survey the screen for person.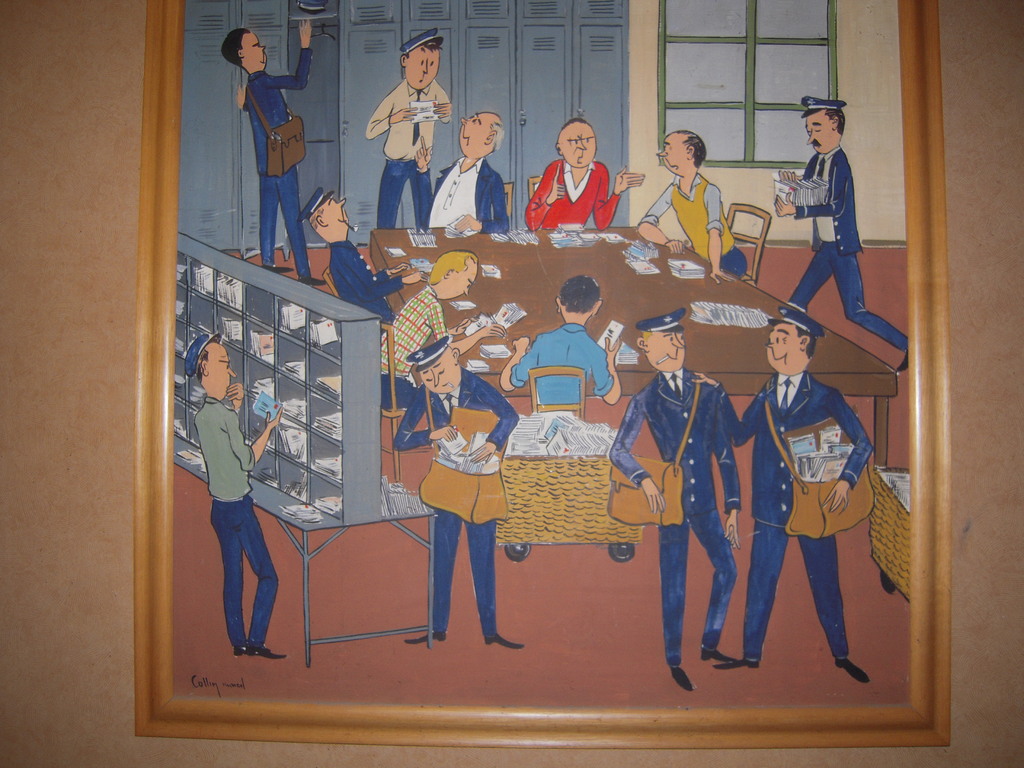
Survey found: (left=392, top=339, right=526, bottom=632).
